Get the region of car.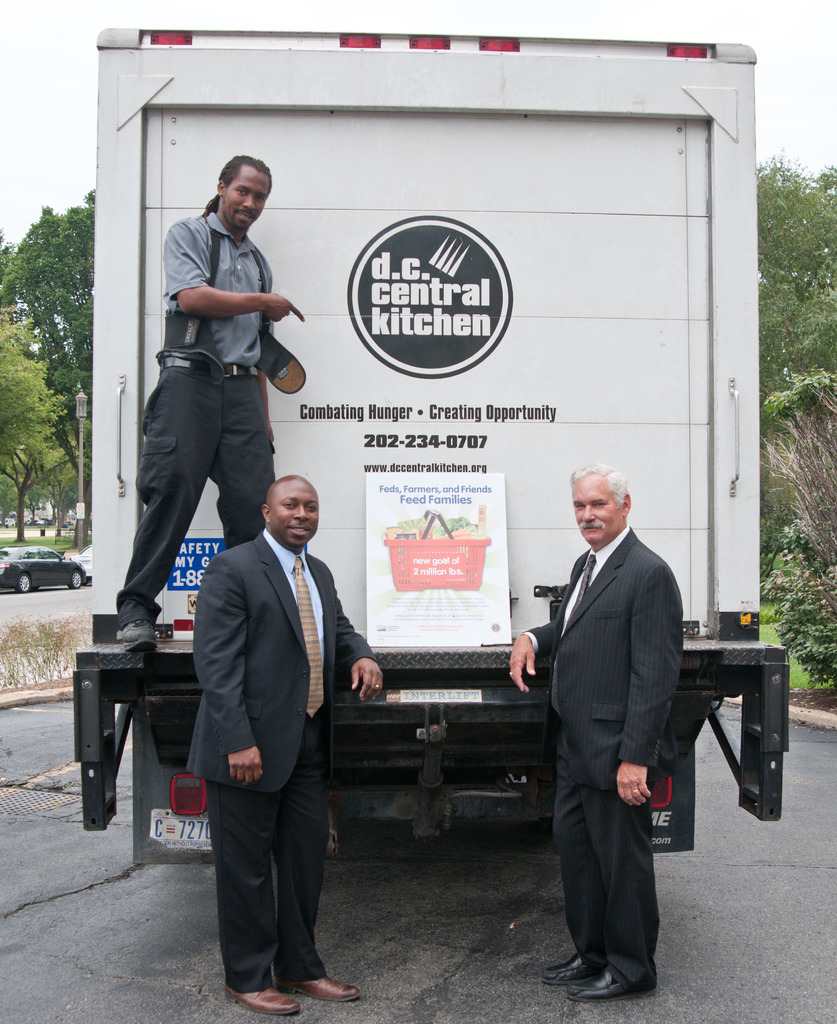
locate(0, 545, 86, 593).
